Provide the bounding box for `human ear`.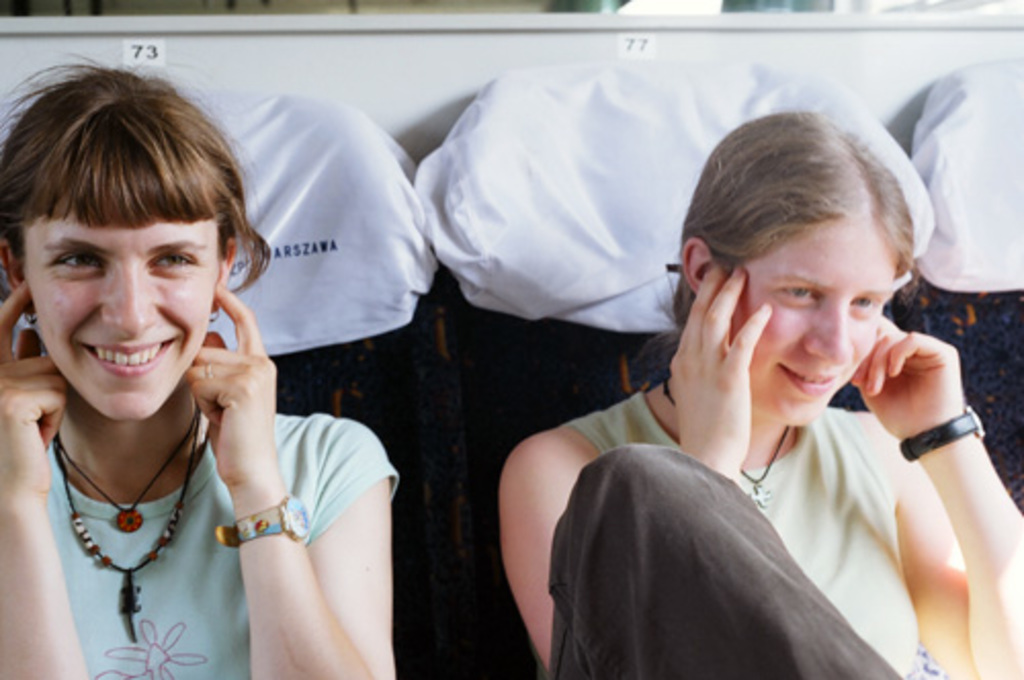
684,238,717,295.
